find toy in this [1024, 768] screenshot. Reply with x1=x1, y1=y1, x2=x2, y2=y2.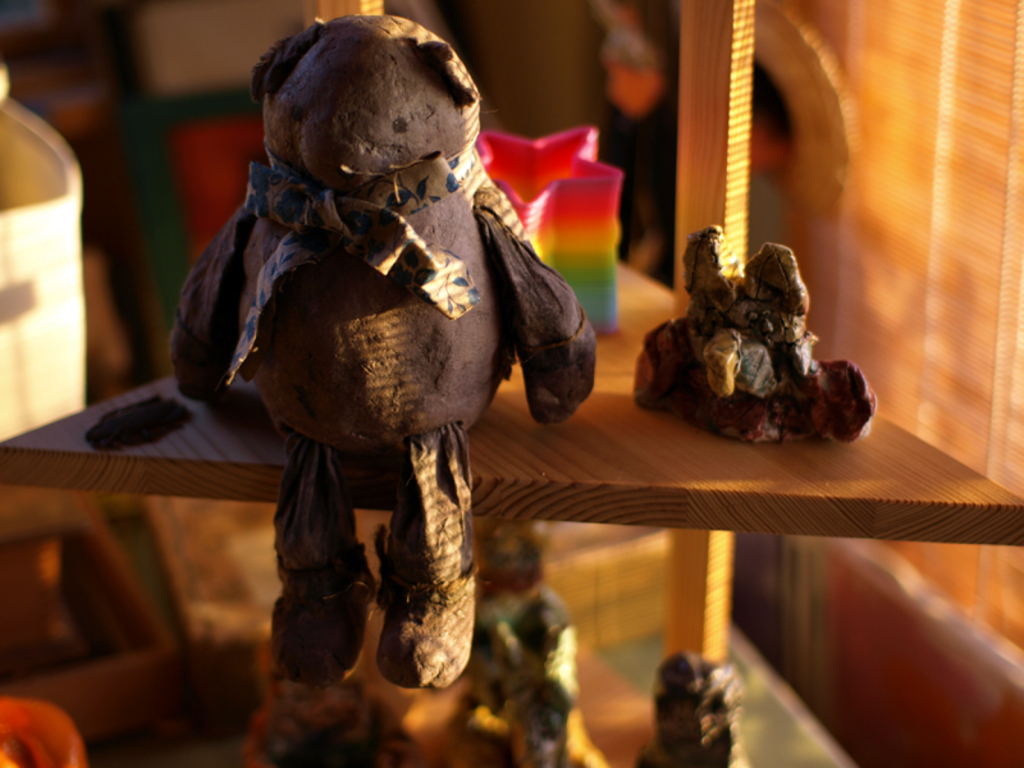
x1=637, y1=224, x2=877, y2=449.
